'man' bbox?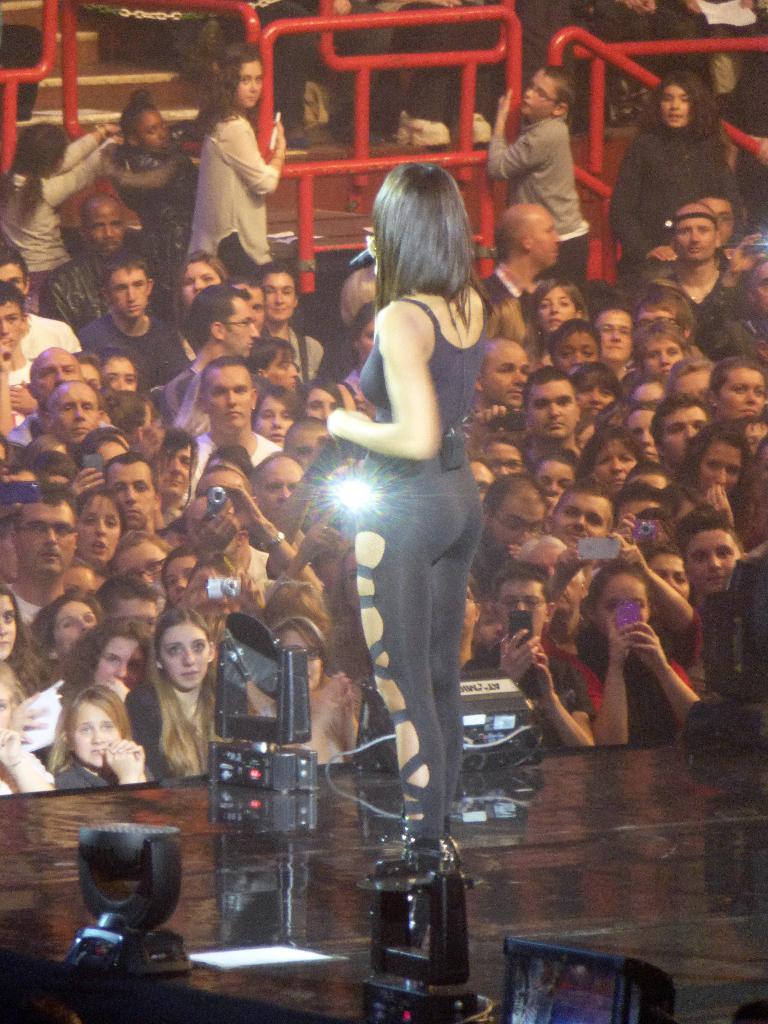
0:500:91:638
